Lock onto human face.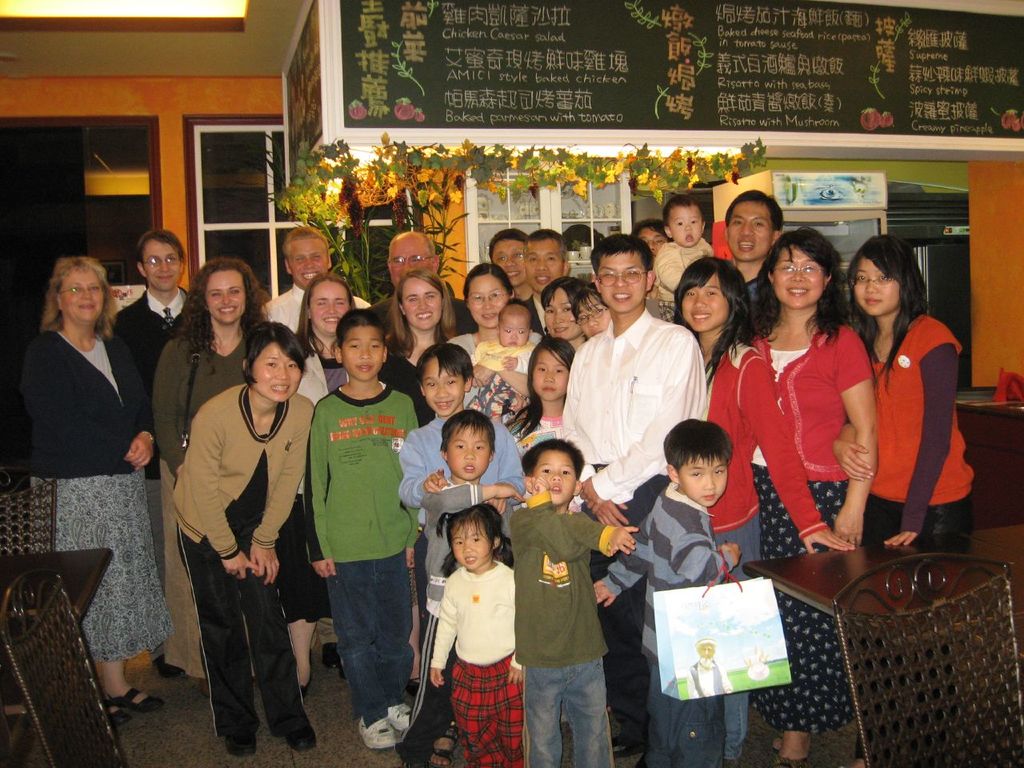
Locked: (x1=726, y1=198, x2=773, y2=260).
